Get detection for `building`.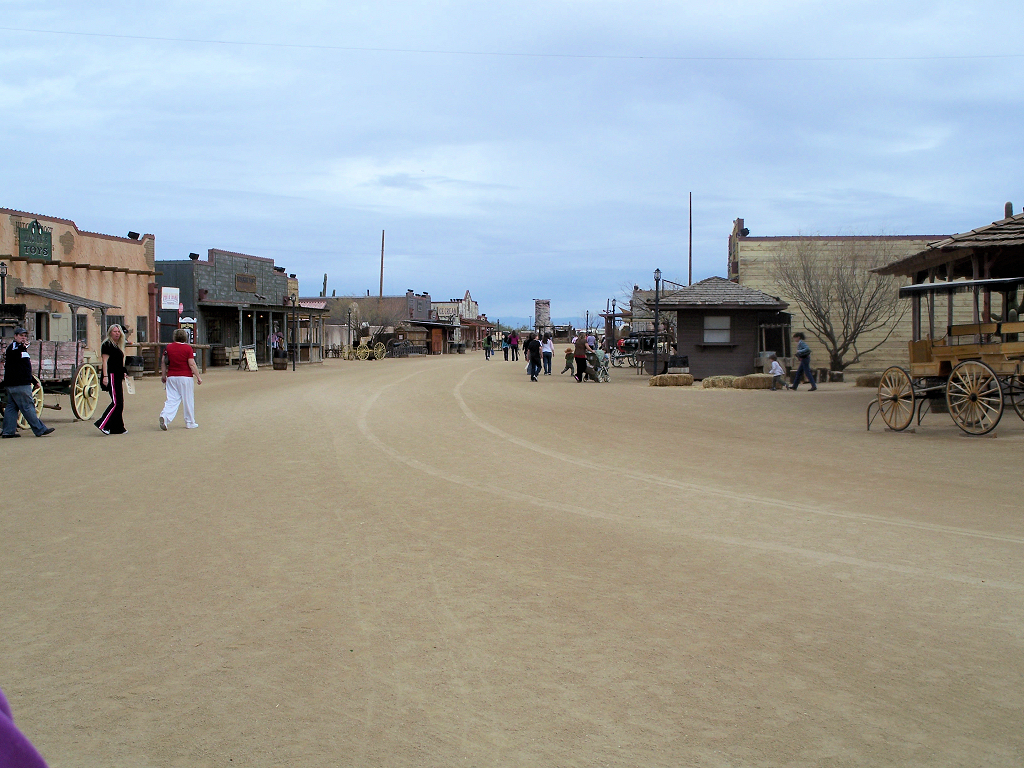
Detection: [left=433, top=291, right=476, bottom=346].
